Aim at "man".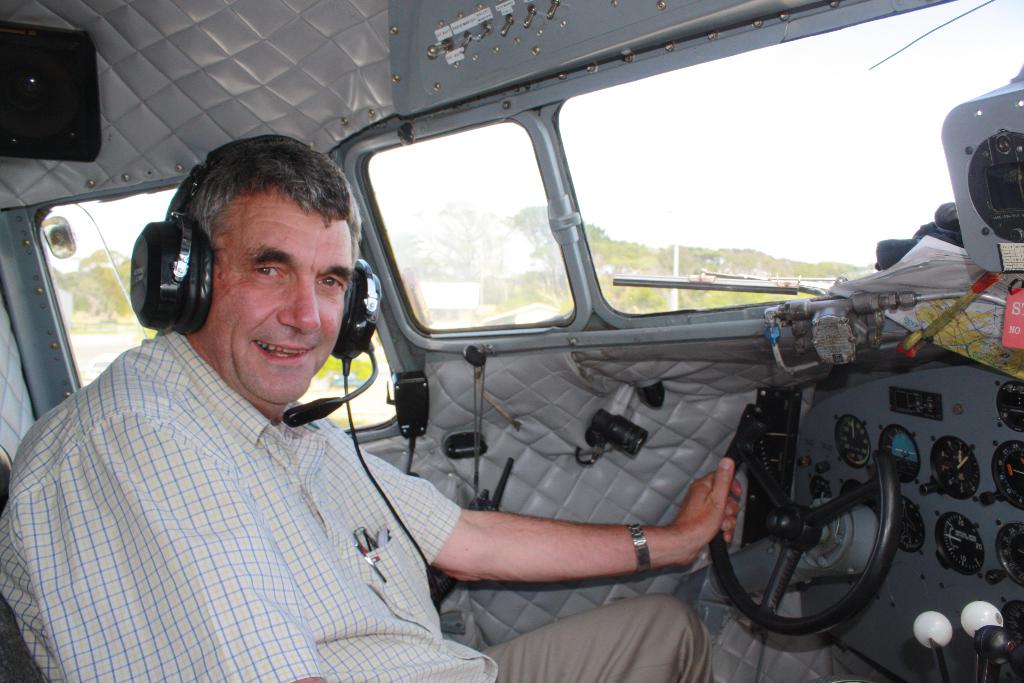
Aimed at (109,127,766,646).
